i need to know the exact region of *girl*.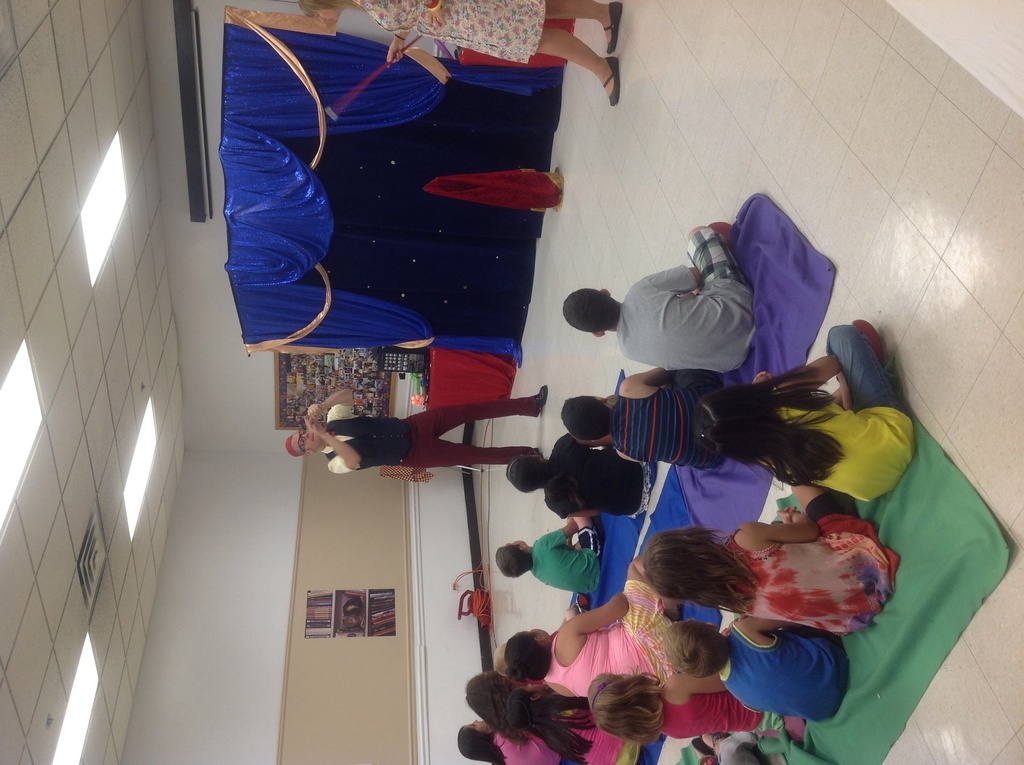
Region: detection(639, 479, 902, 640).
